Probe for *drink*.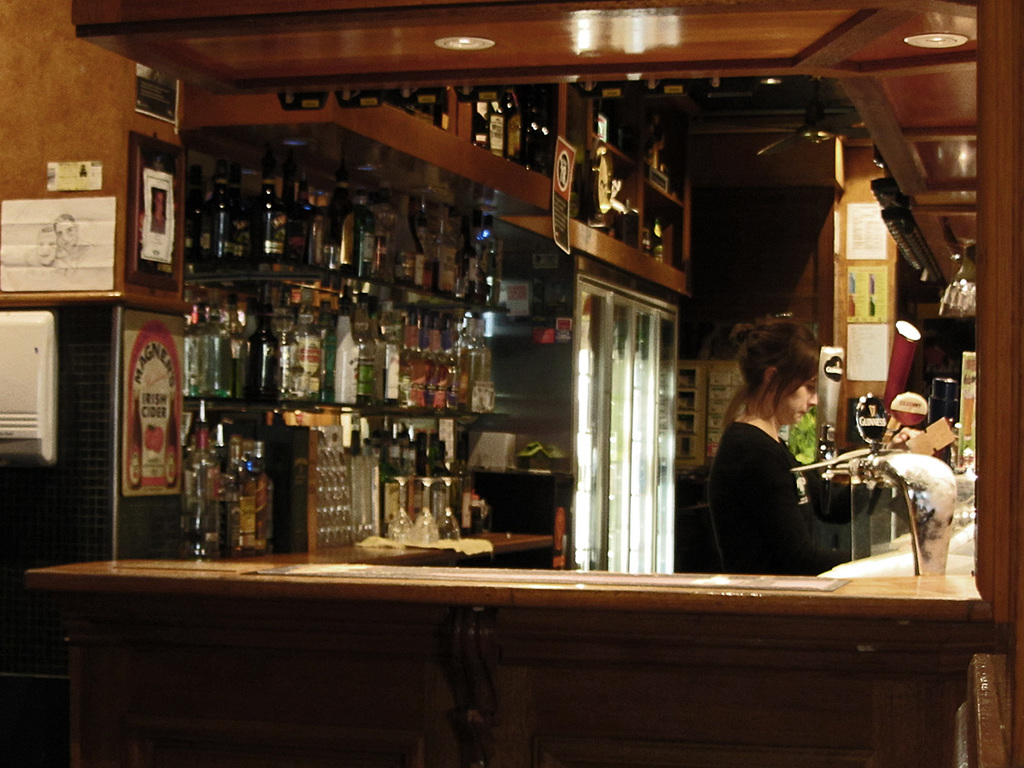
Probe result: {"left": 353, "top": 309, "right": 375, "bottom": 399}.
